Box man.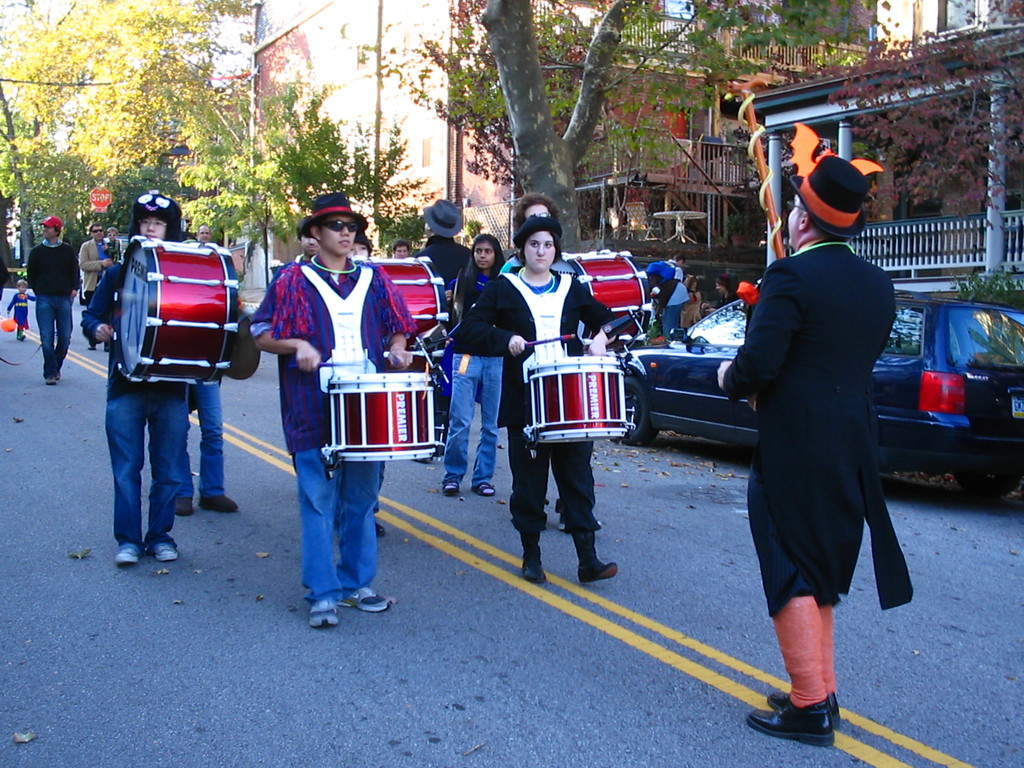
BBox(391, 236, 417, 260).
